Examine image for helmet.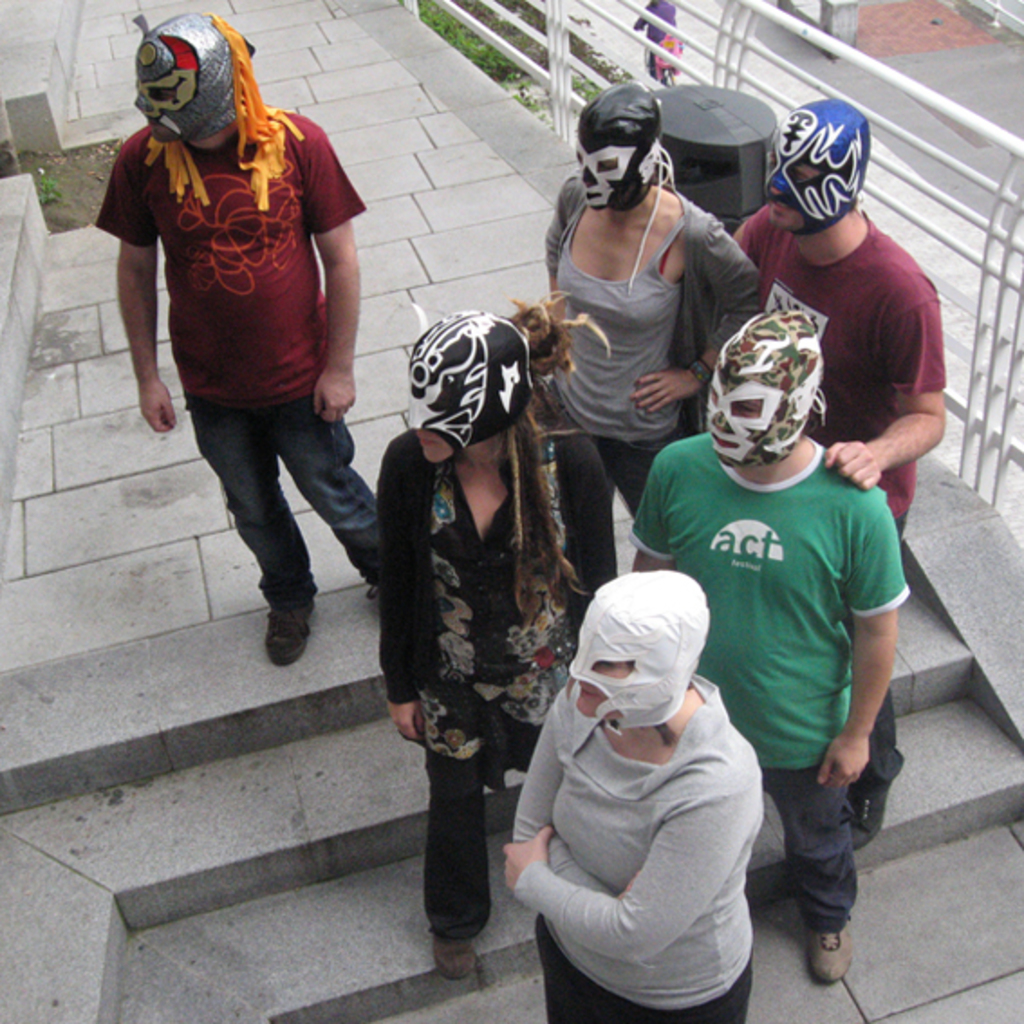
Examination result: [x1=390, y1=296, x2=547, y2=466].
